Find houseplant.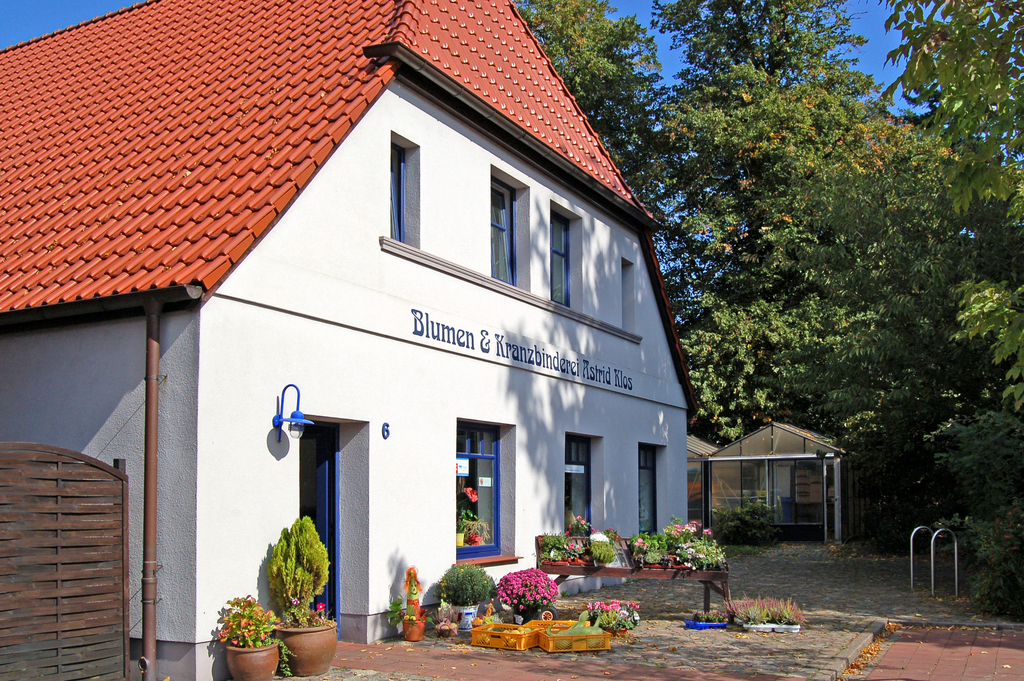
586,597,641,638.
